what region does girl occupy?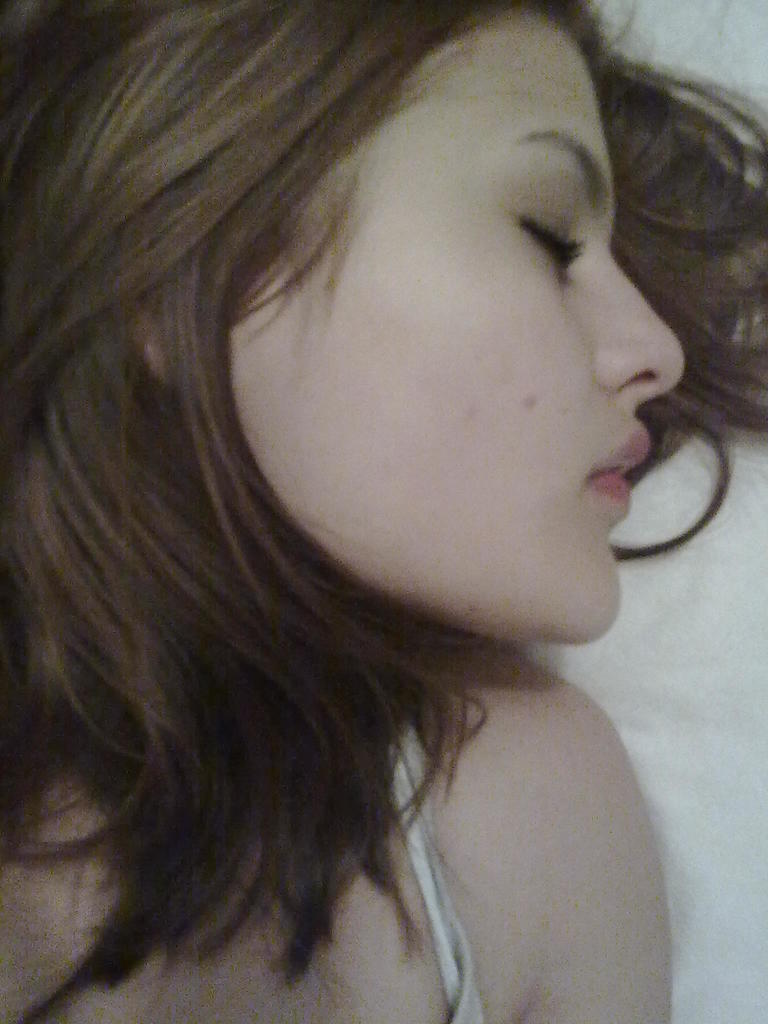
0,0,767,1023.
